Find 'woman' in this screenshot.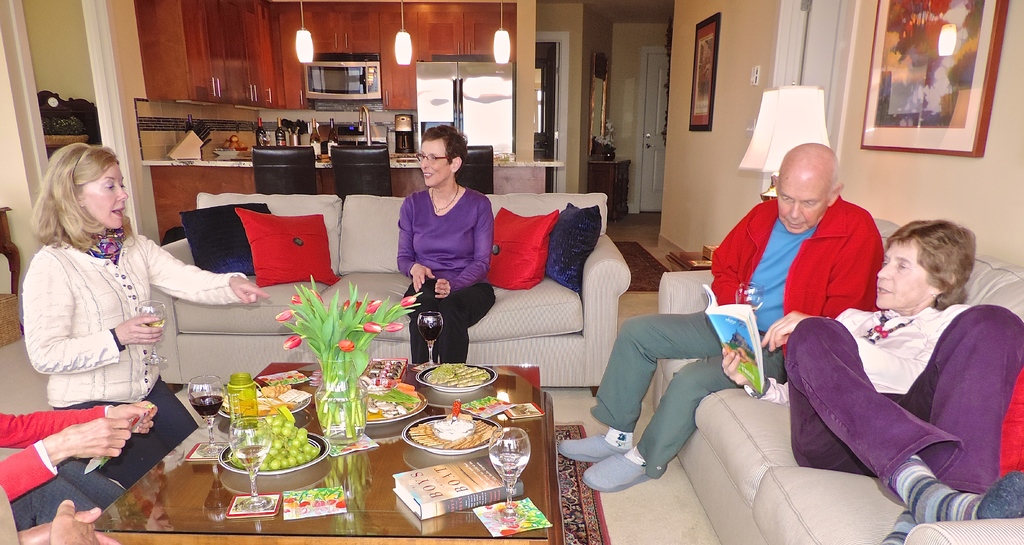
The bounding box for 'woman' is [x1=806, y1=202, x2=1000, y2=510].
